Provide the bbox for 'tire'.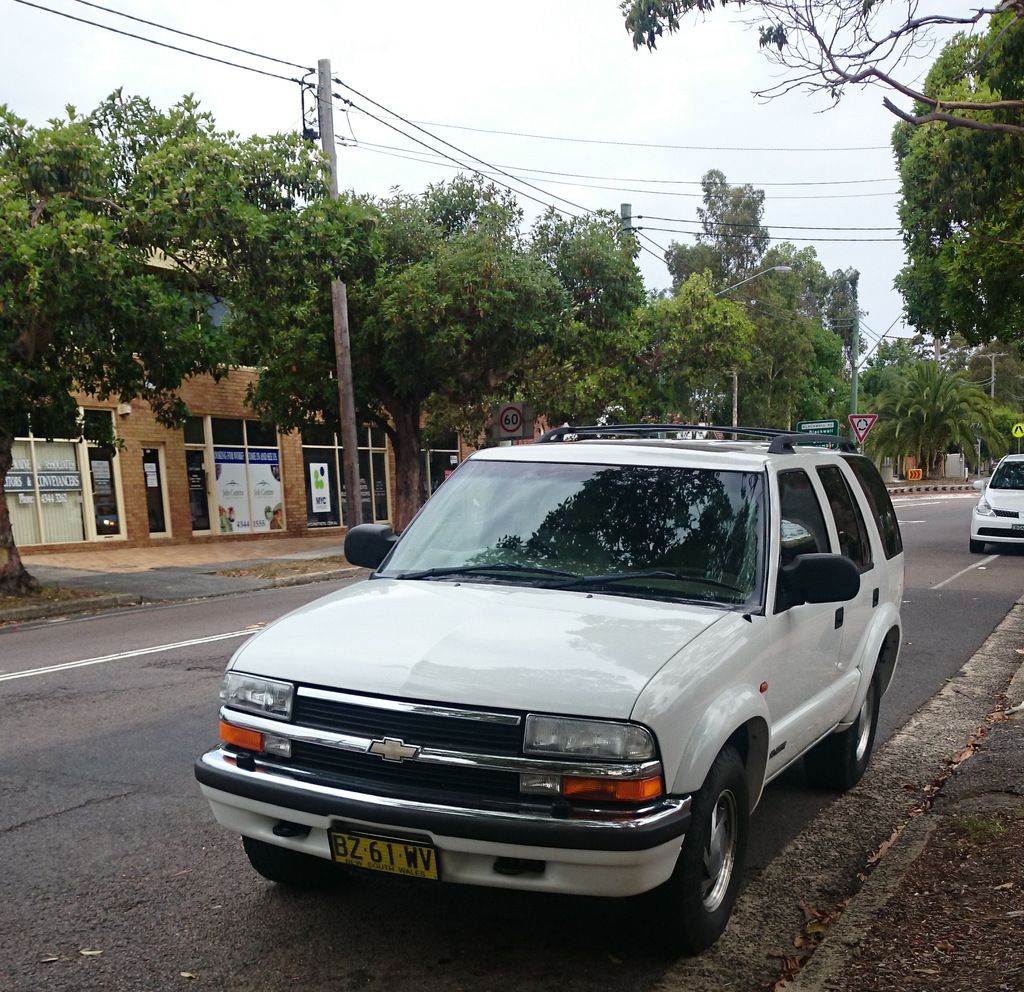
[968,538,986,553].
